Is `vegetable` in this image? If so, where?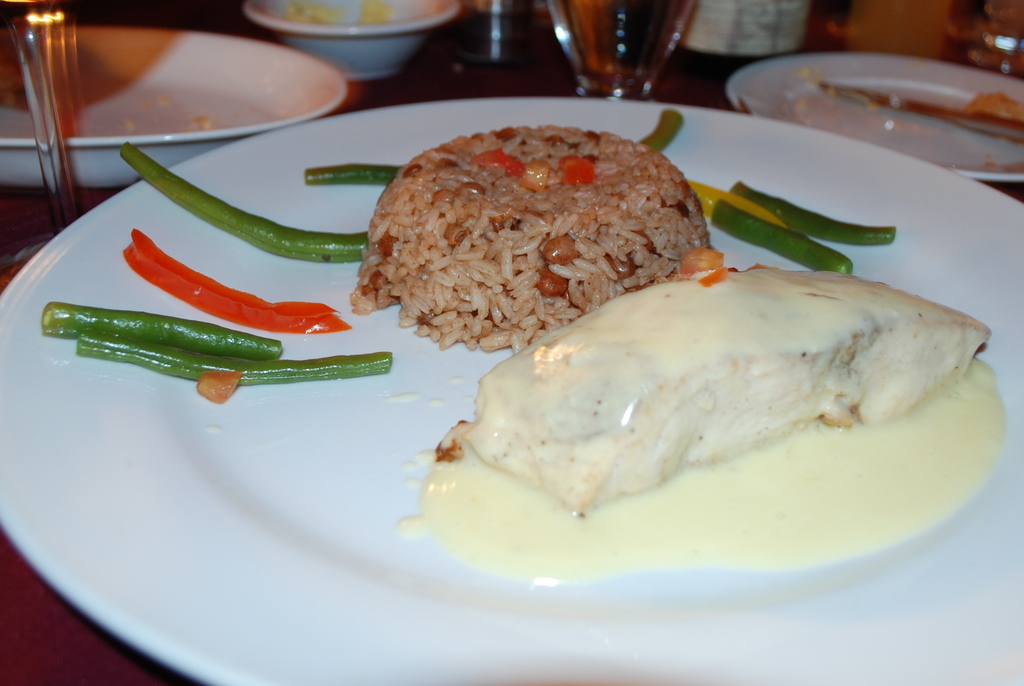
Yes, at locate(193, 372, 242, 409).
